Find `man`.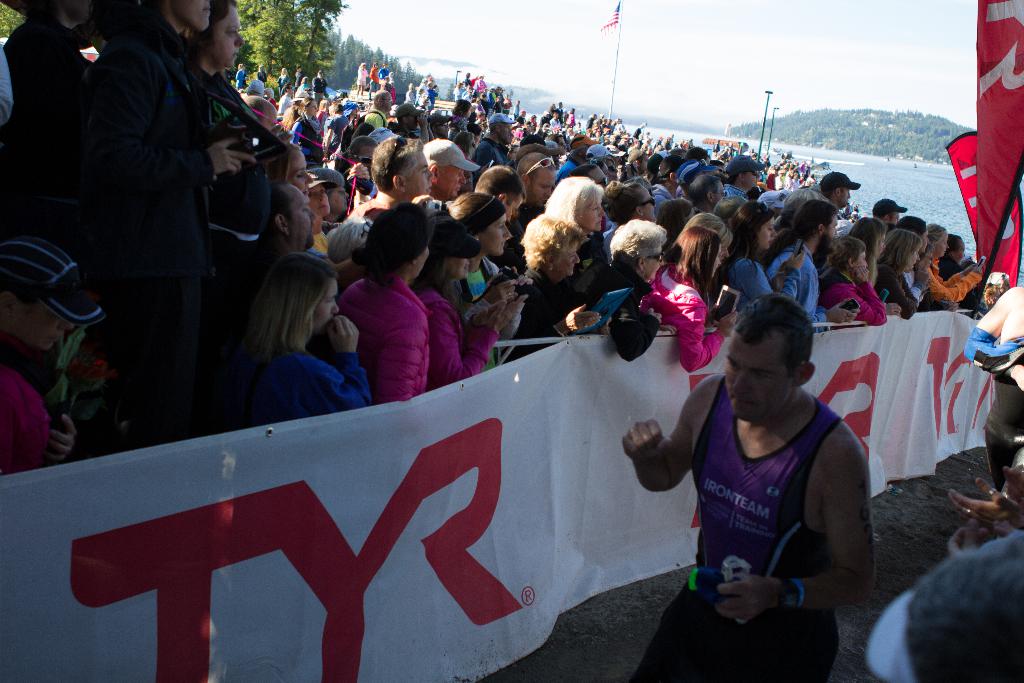
locate(422, 135, 480, 199).
